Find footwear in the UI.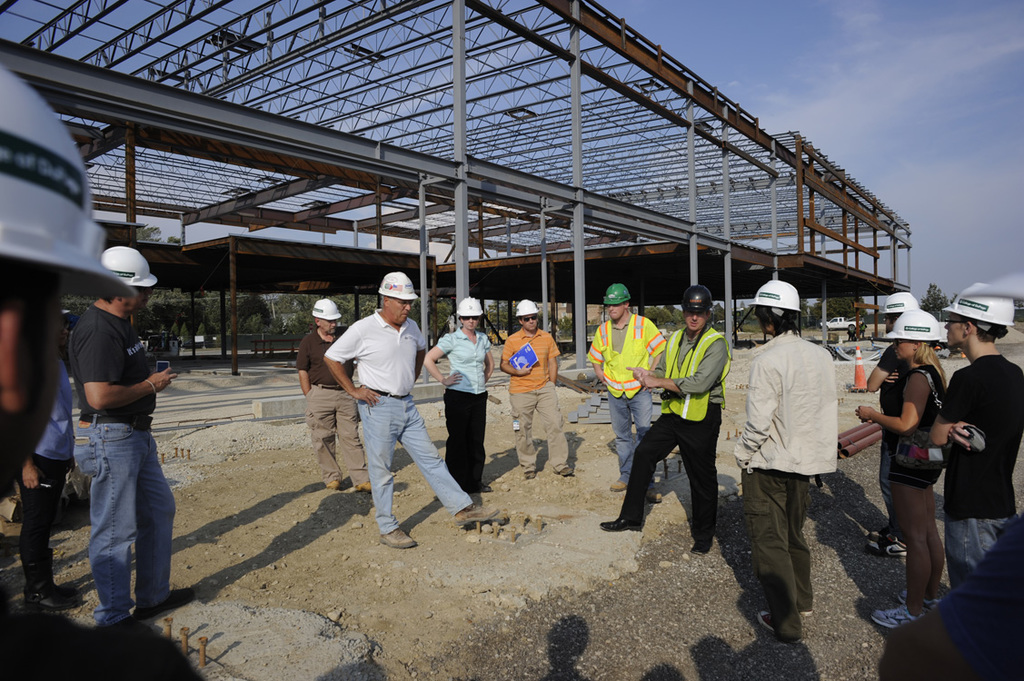
UI element at bbox(457, 505, 499, 526).
